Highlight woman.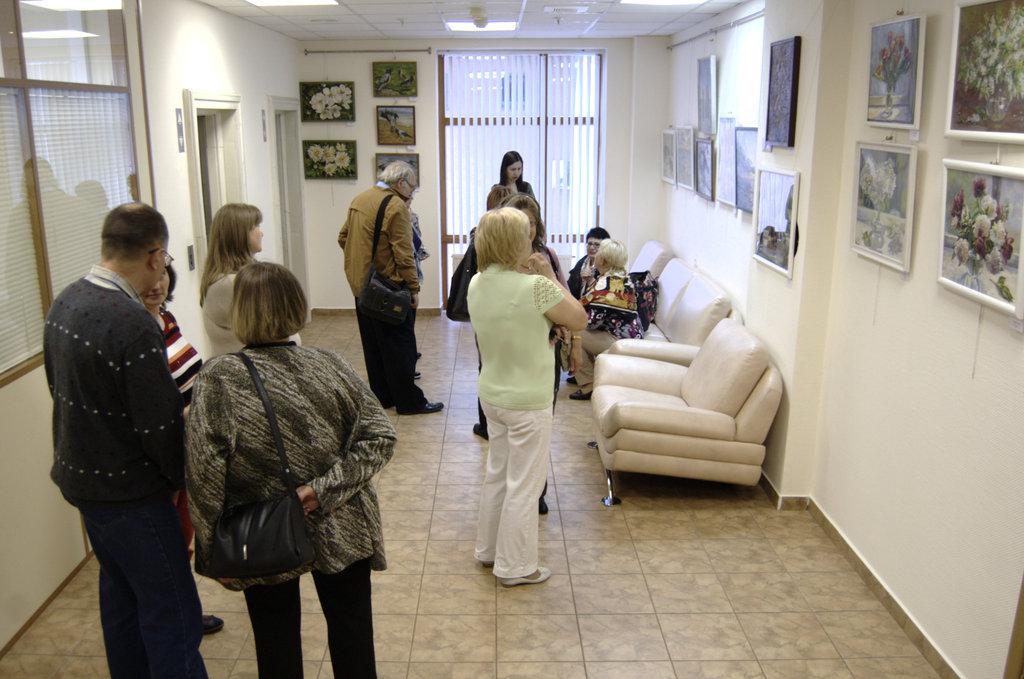
Highlighted region: (143,260,225,634).
